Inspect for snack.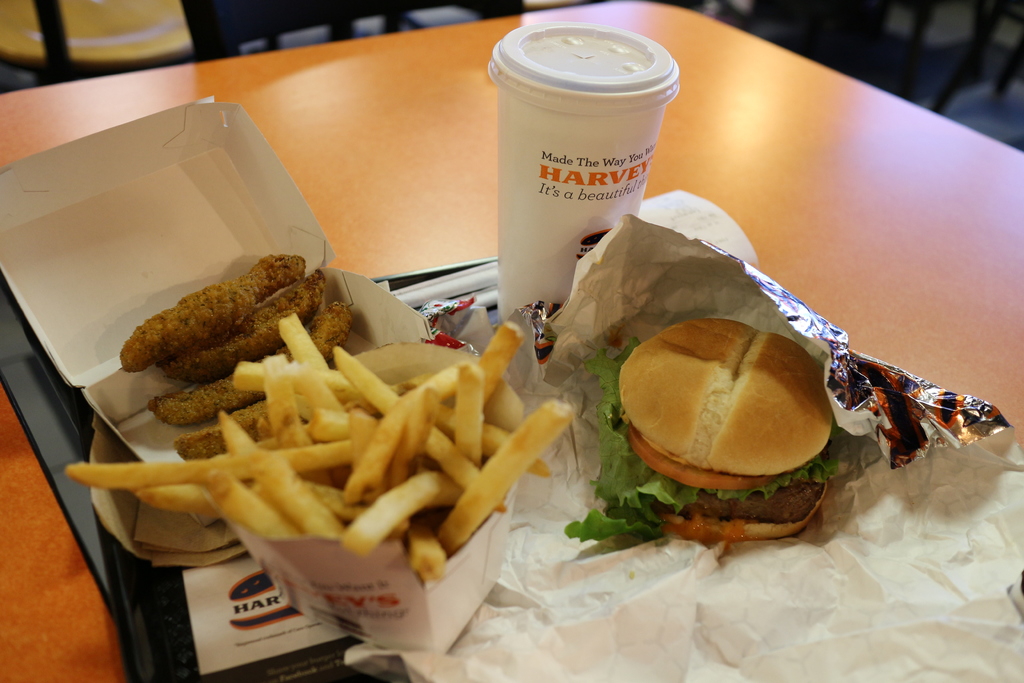
Inspection: <box>559,309,850,565</box>.
